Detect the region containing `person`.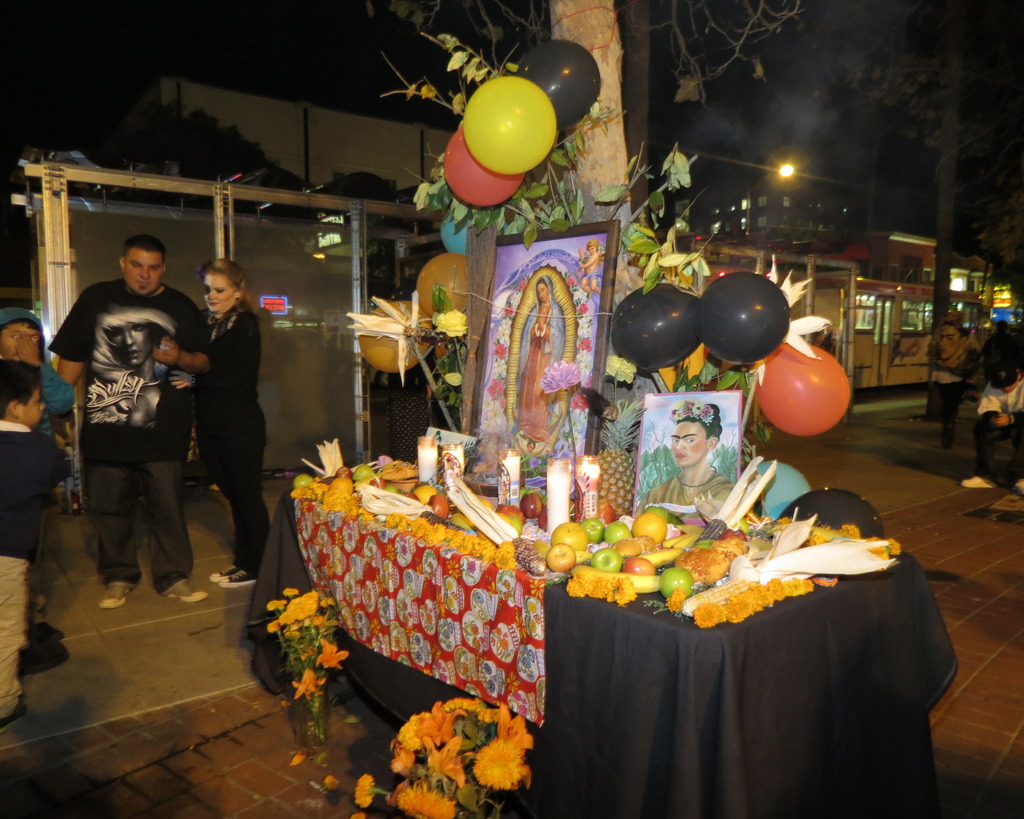
[x1=64, y1=218, x2=187, y2=635].
